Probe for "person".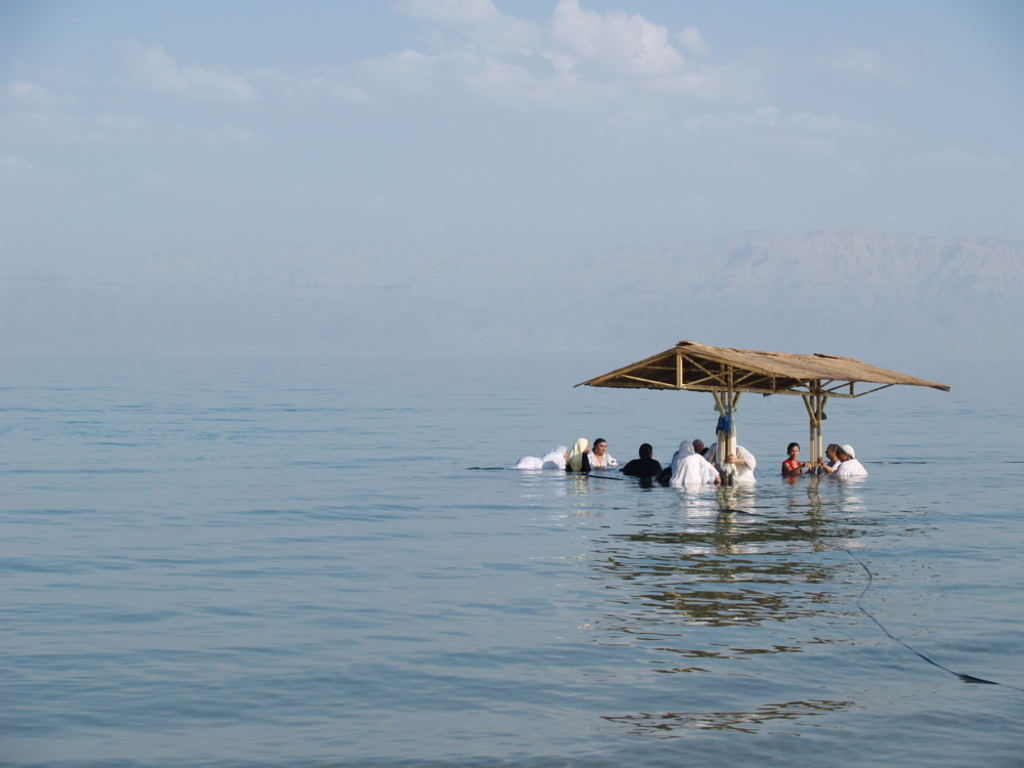
Probe result: rect(584, 441, 617, 468).
